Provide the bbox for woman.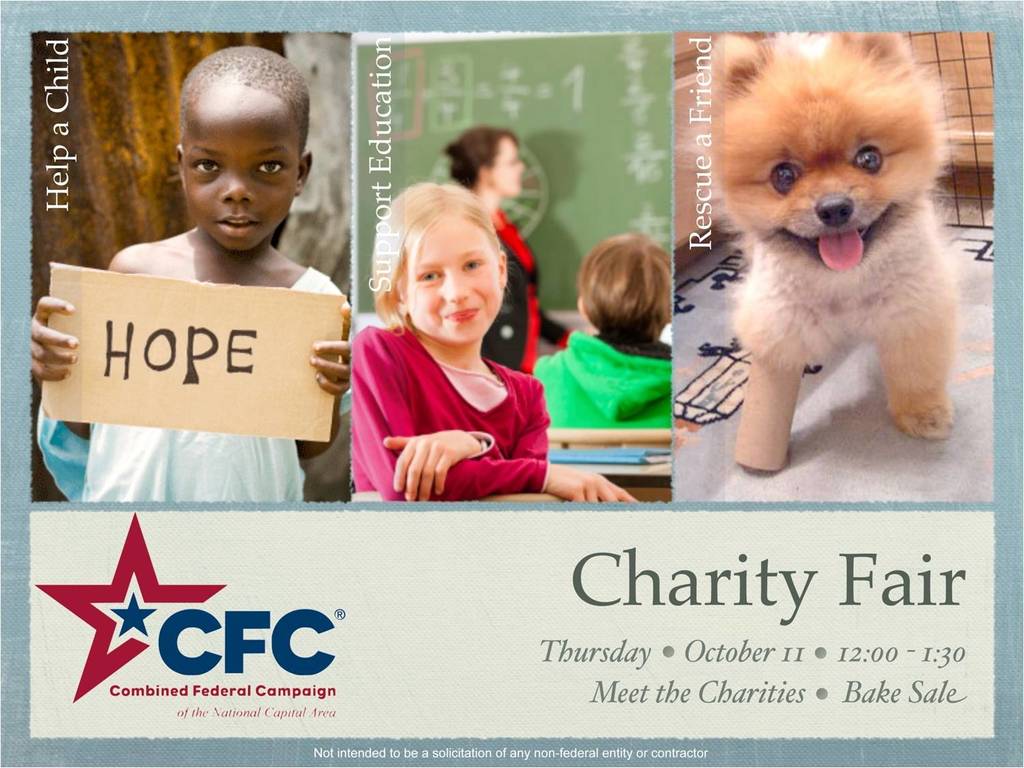
box=[331, 173, 573, 523].
